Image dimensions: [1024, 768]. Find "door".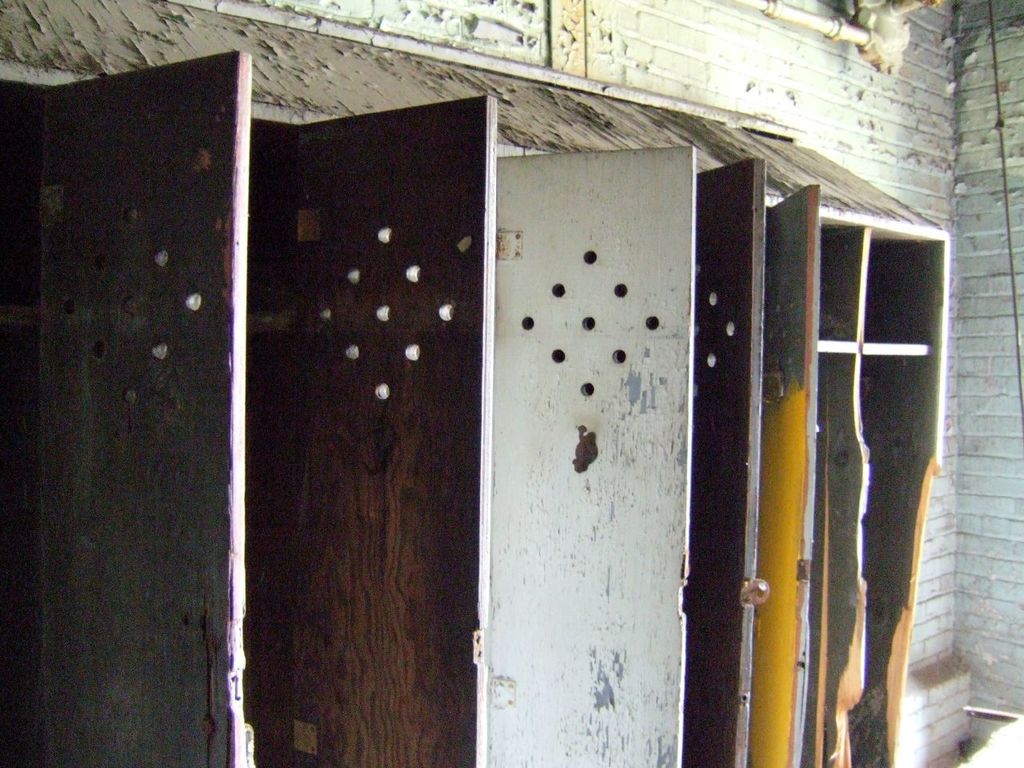
254 90 491 763.
